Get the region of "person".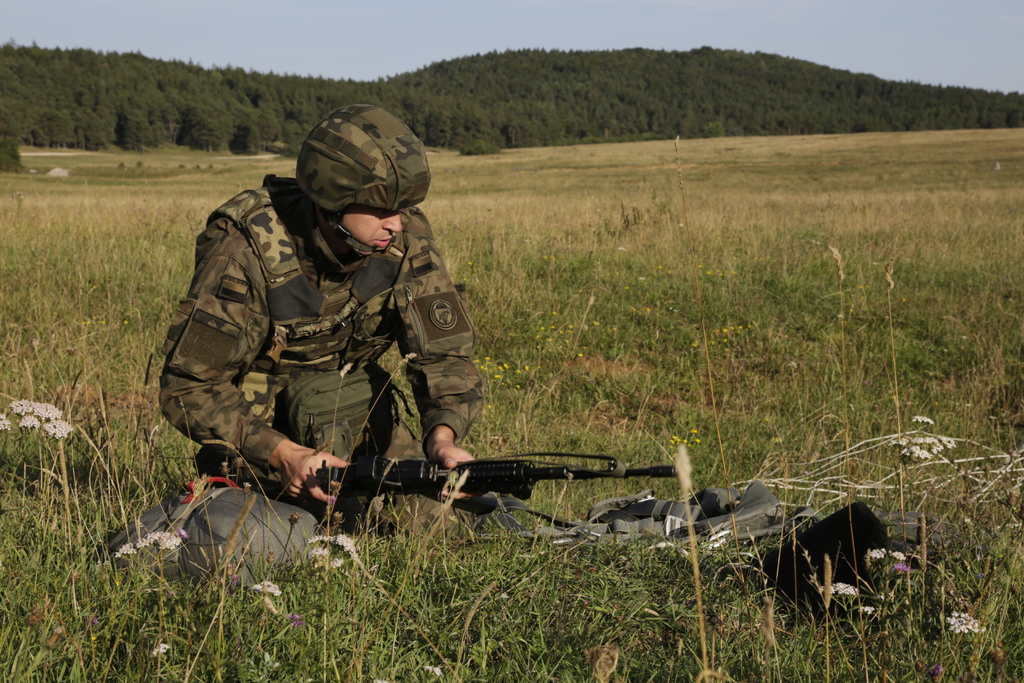
pyautogui.locateOnScreen(162, 116, 484, 582).
